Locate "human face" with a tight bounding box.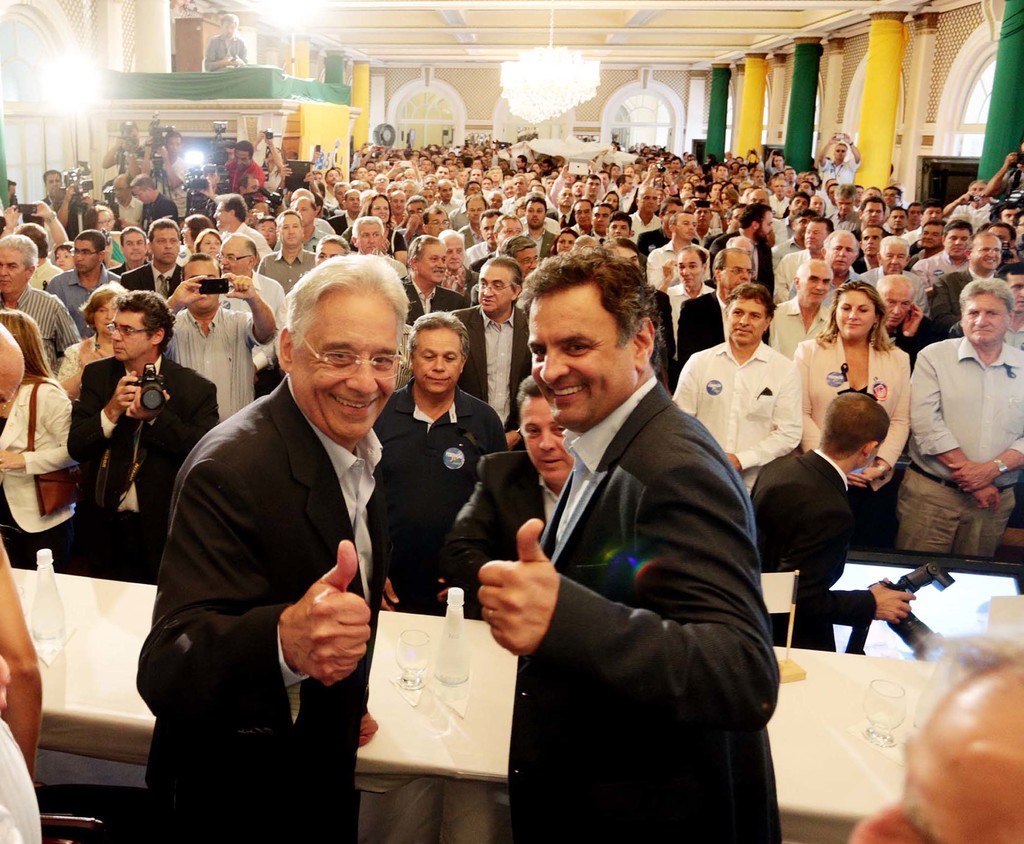
878,288,914,328.
